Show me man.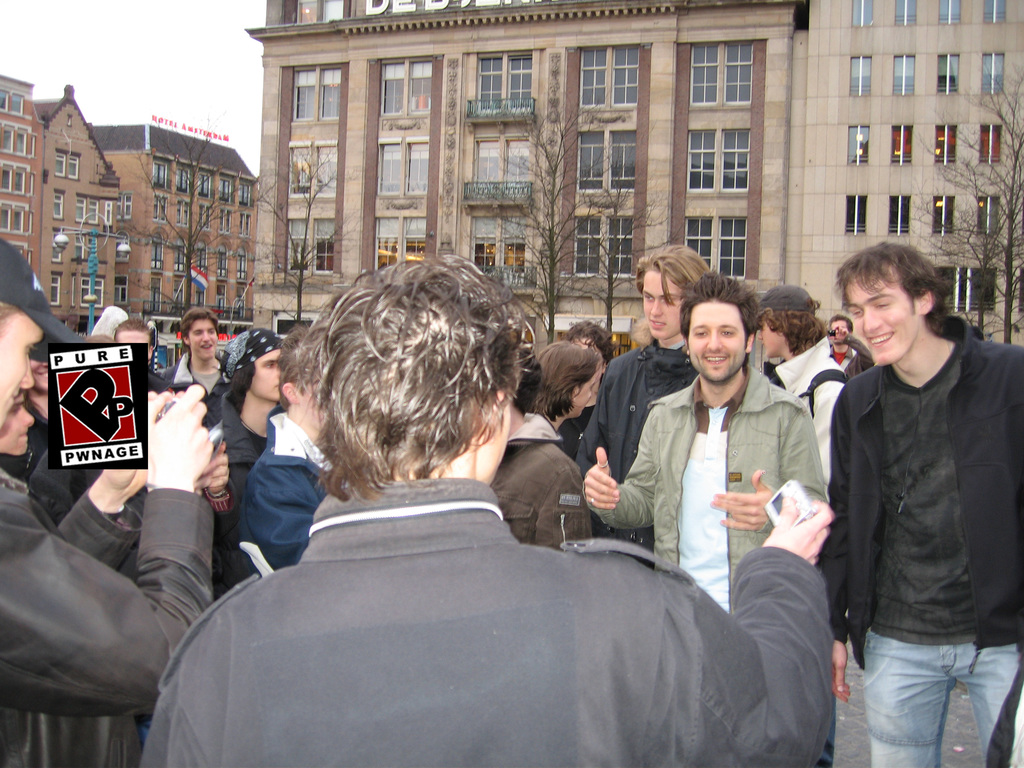
man is here: l=828, t=316, r=876, b=378.
